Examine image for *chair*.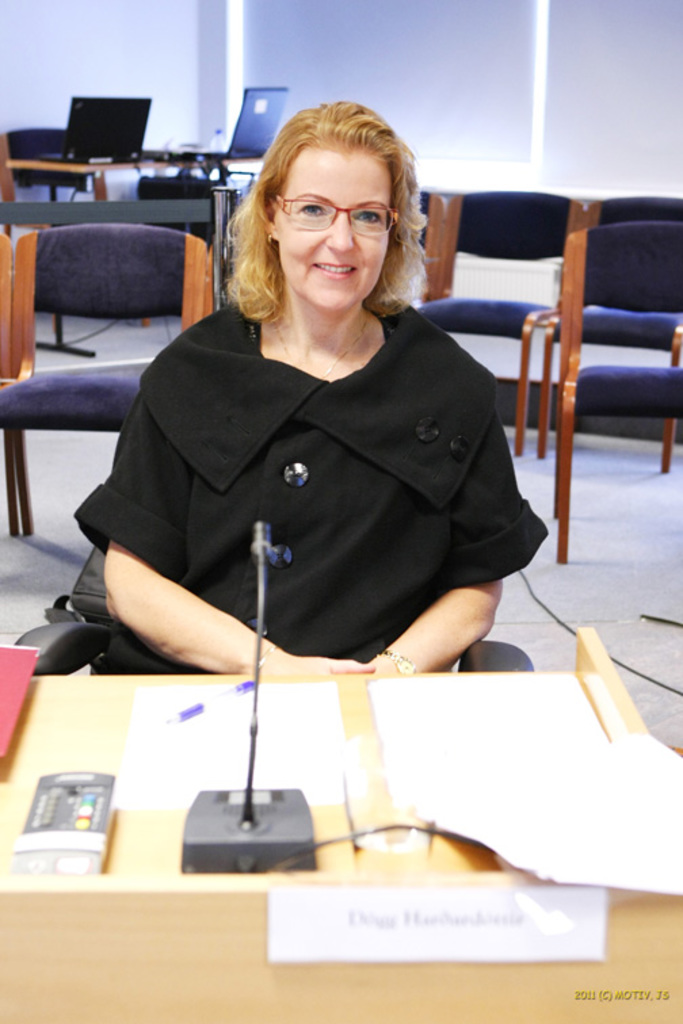
Examination result: x1=0, y1=221, x2=215, y2=563.
